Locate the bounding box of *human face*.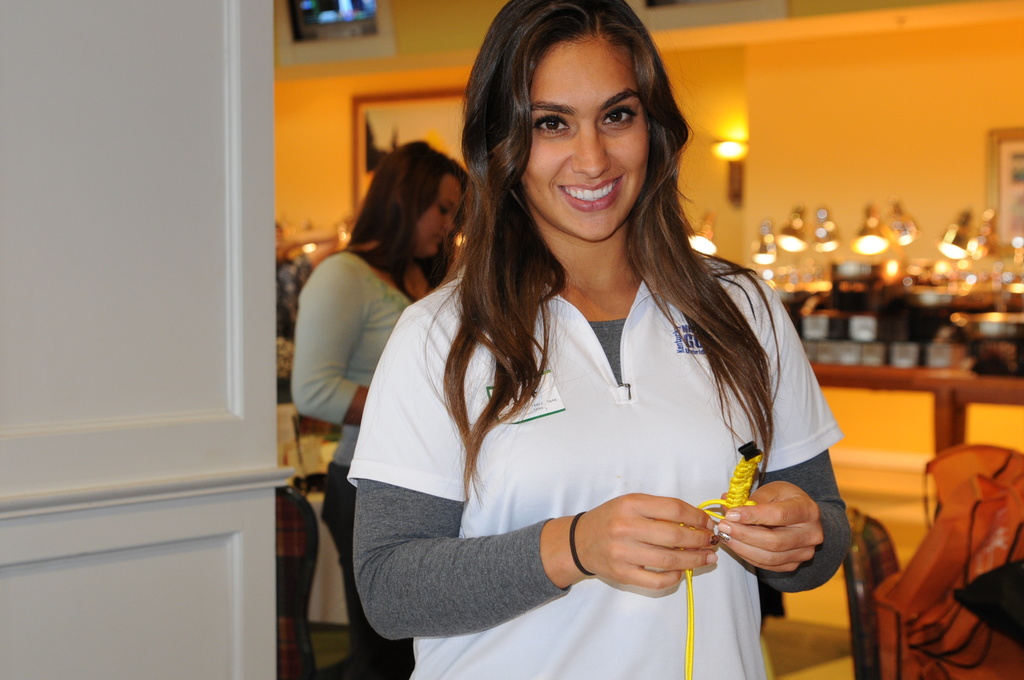
Bounding box: 513 36 646 243.
